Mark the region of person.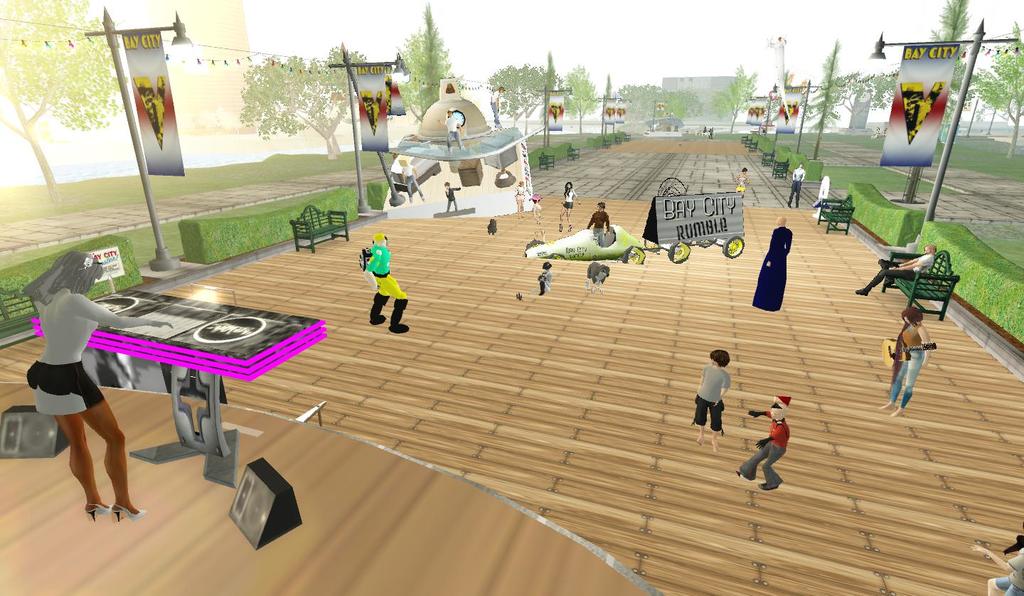
Region: x1=447 y1=181 x2=461 y2=213.
